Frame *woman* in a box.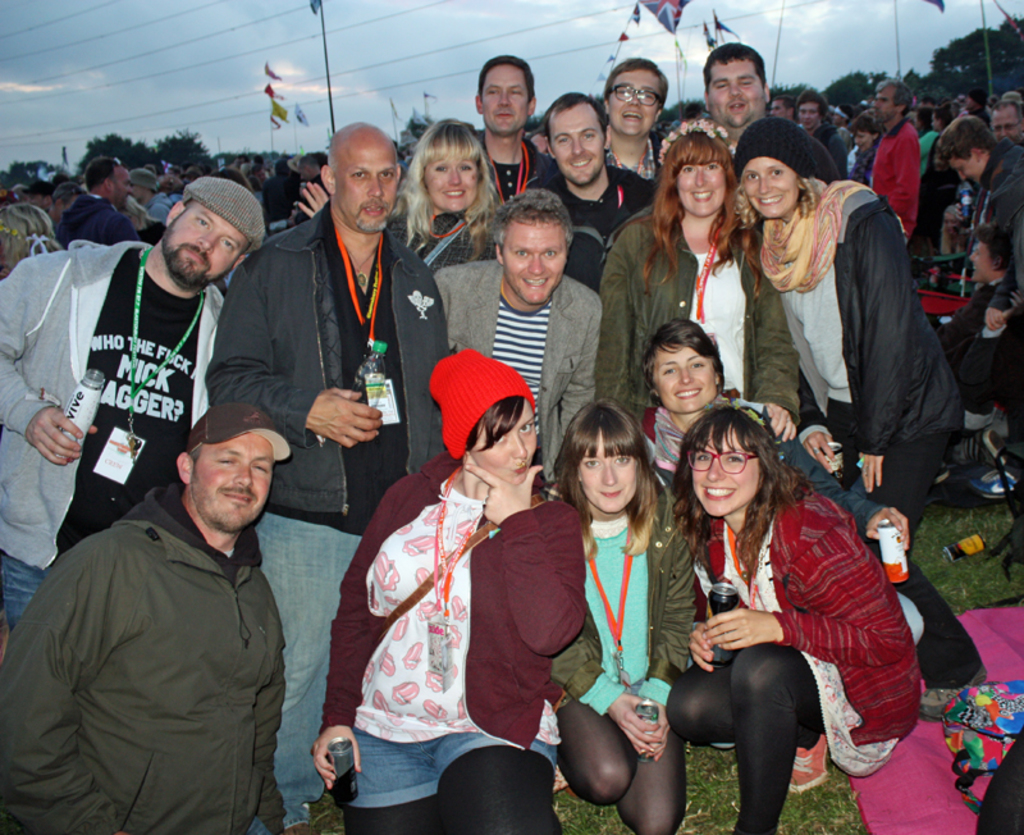
635/316/915/633.
